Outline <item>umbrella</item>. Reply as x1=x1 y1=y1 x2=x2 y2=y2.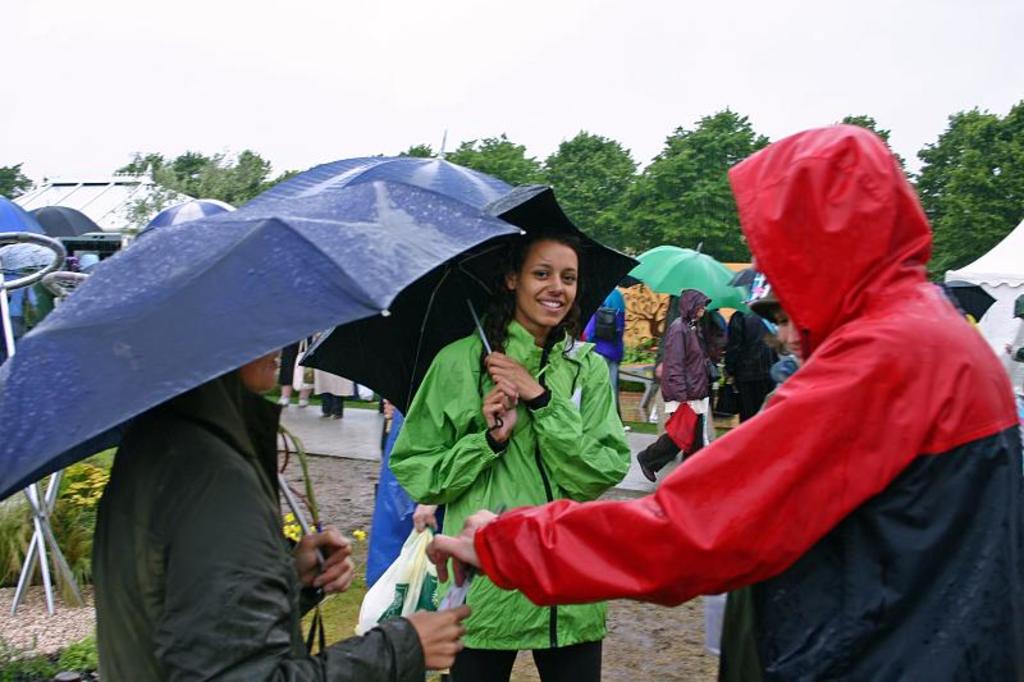
x1=137 y1=194 x2=230 y2=228.
